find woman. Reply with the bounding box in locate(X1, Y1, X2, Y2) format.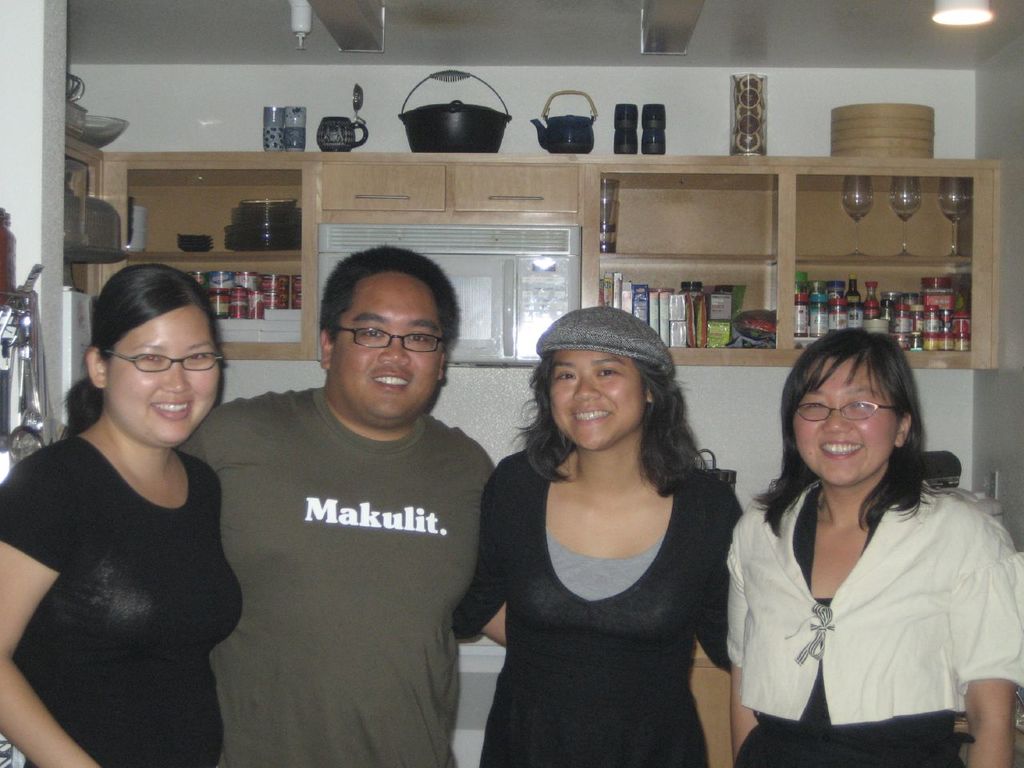
locate(453, 302, 750, 767).
